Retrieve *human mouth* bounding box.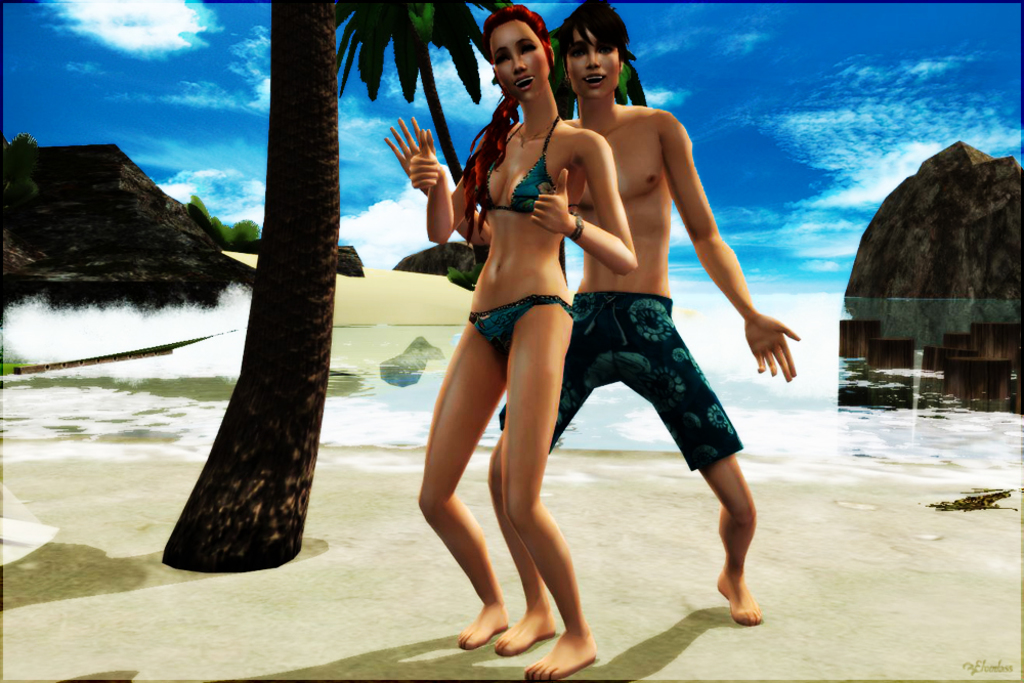
Bounding box: (518,78,532,85).
